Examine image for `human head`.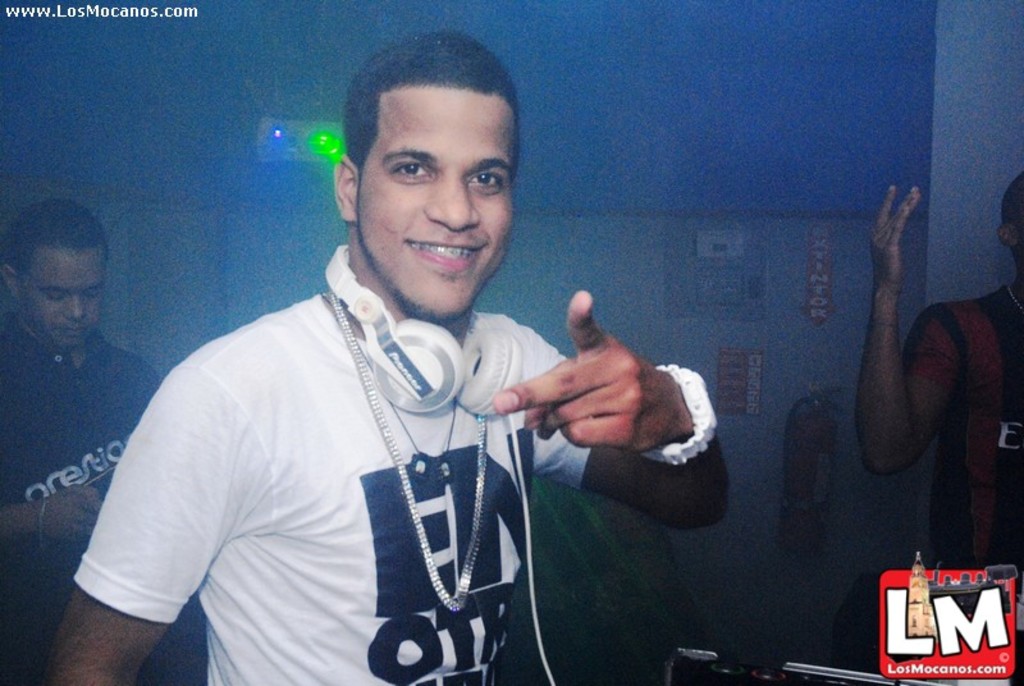
Examination result: {"left": 0, "top": 198, "right": 111, "bottom": 348}.
